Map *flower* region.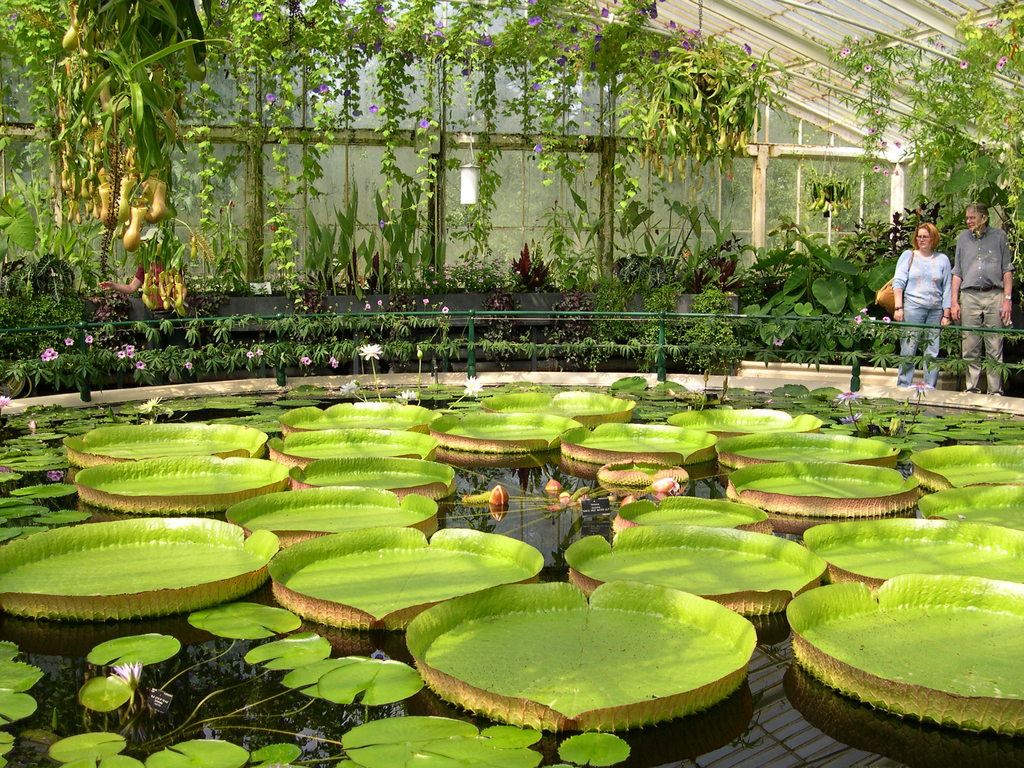
Mapped to x1=876 y1=108 x2=881 y2=114.
